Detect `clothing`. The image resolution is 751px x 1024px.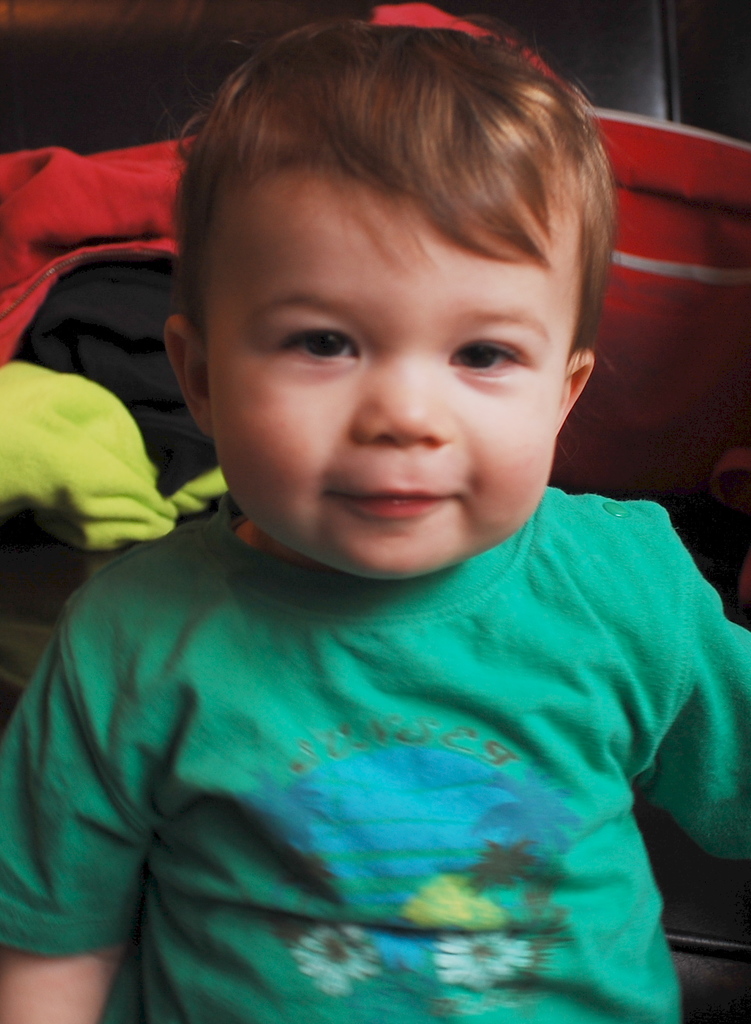
(26, 497, 695, 1011).
